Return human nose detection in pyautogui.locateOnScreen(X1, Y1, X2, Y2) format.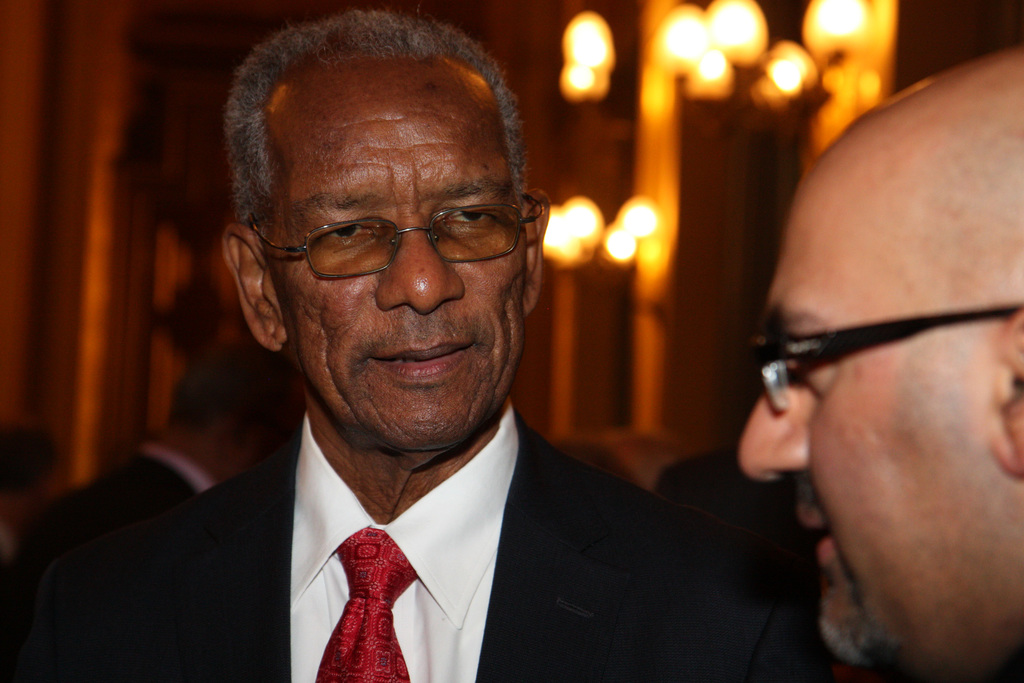
pyautogui.locateOnScreen(378, 213, 468, 314).
